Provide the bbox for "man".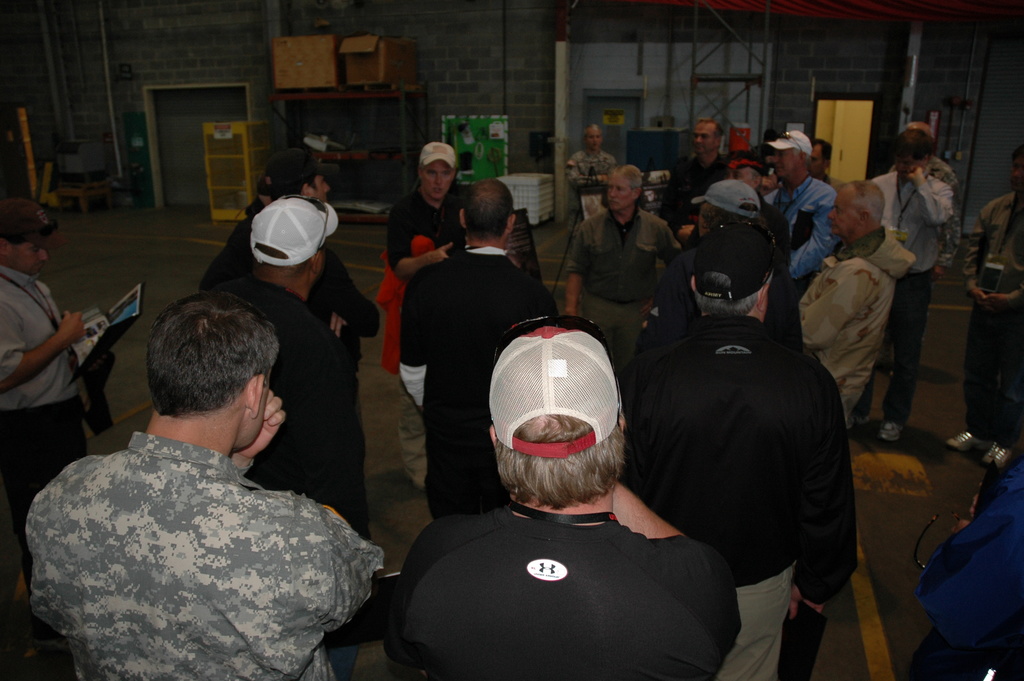
<region>397, 172, 556, 520</region>.
